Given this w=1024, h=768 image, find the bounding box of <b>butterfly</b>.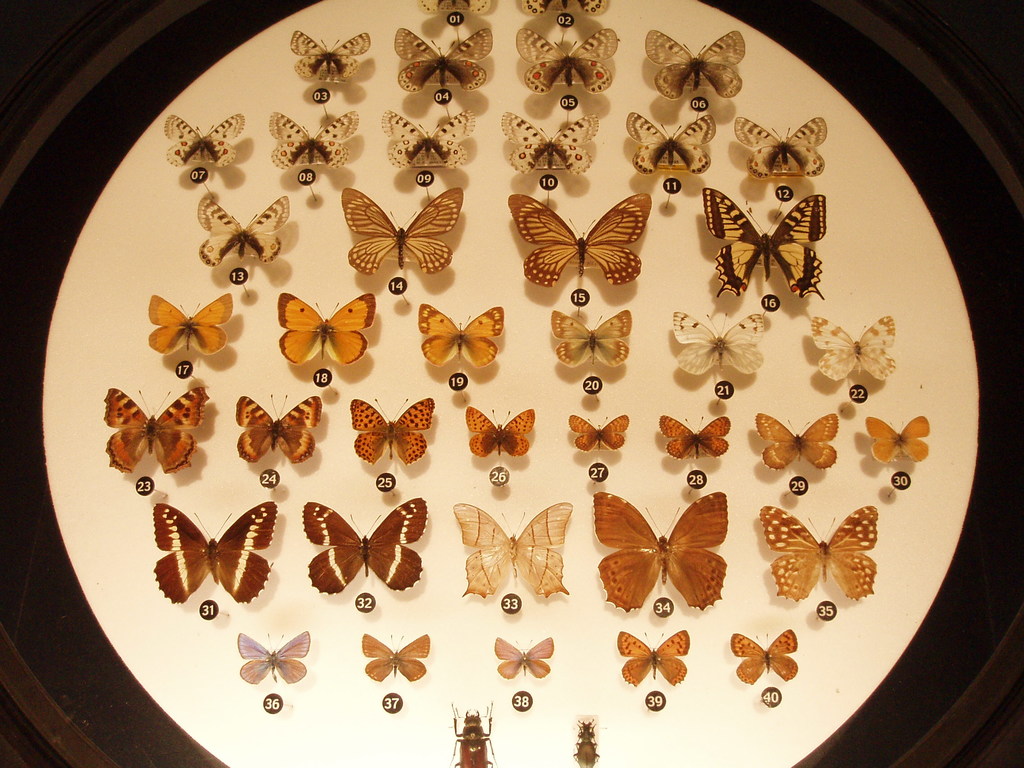
pyautogui.locateOnScreen(419, 305, 502, 368).
